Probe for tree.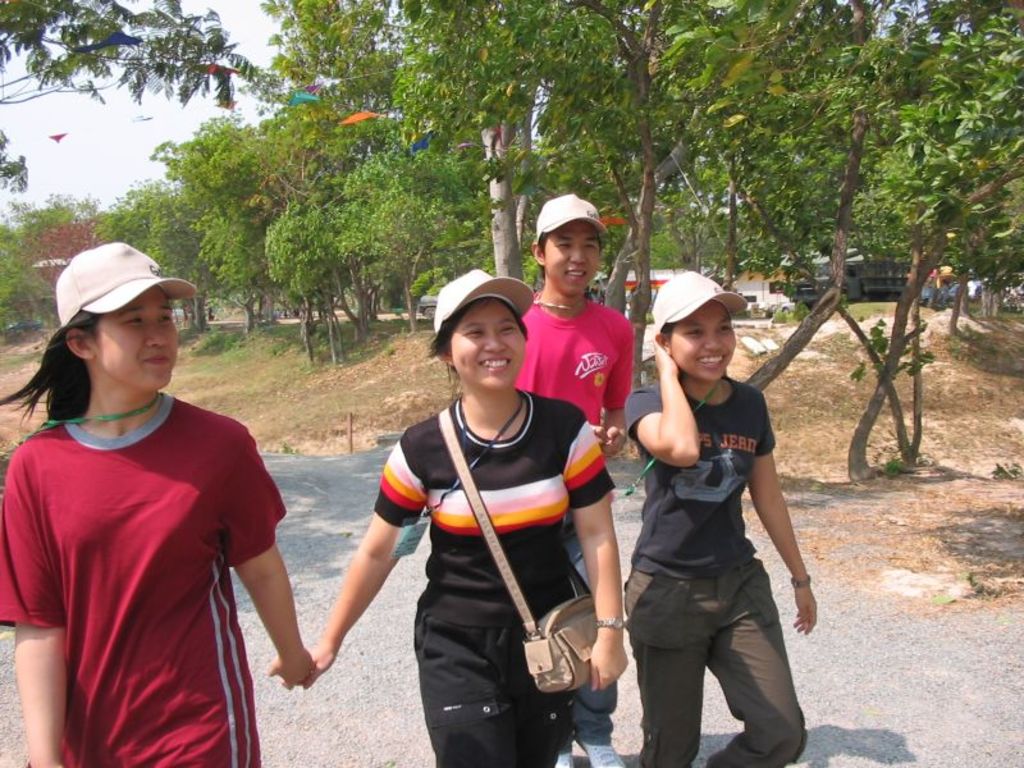
Probe result: x1=640 y1=0 x2=905 y2=371.
